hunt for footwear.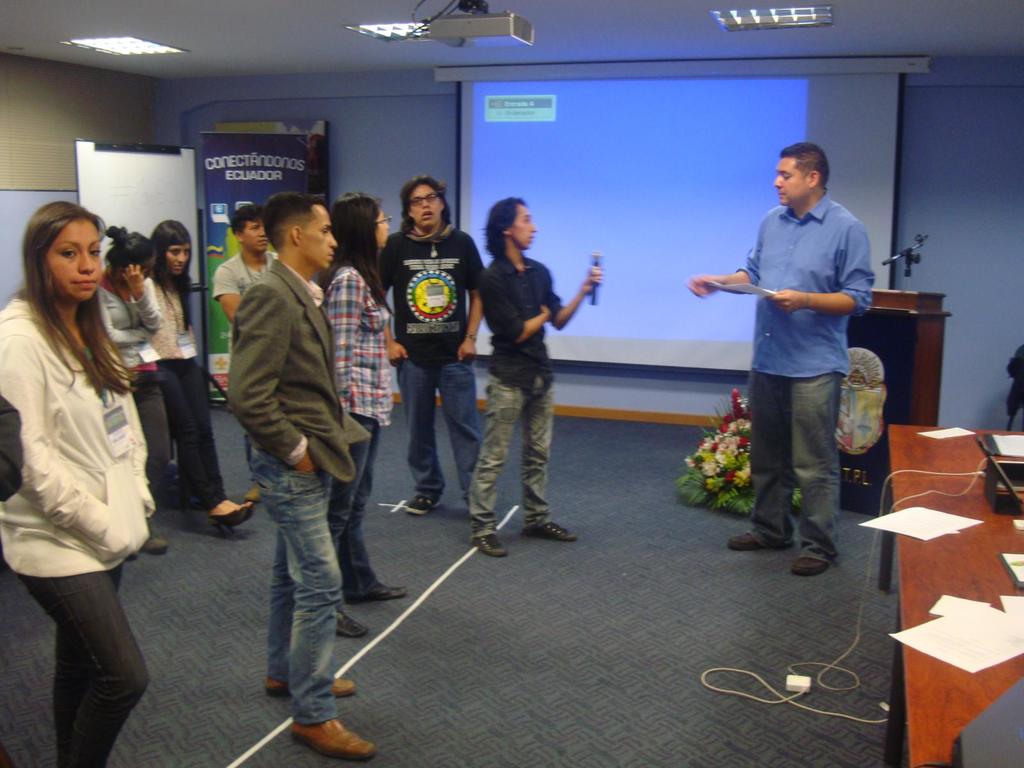
Hunted down at box(296, 717, 375, 759).
